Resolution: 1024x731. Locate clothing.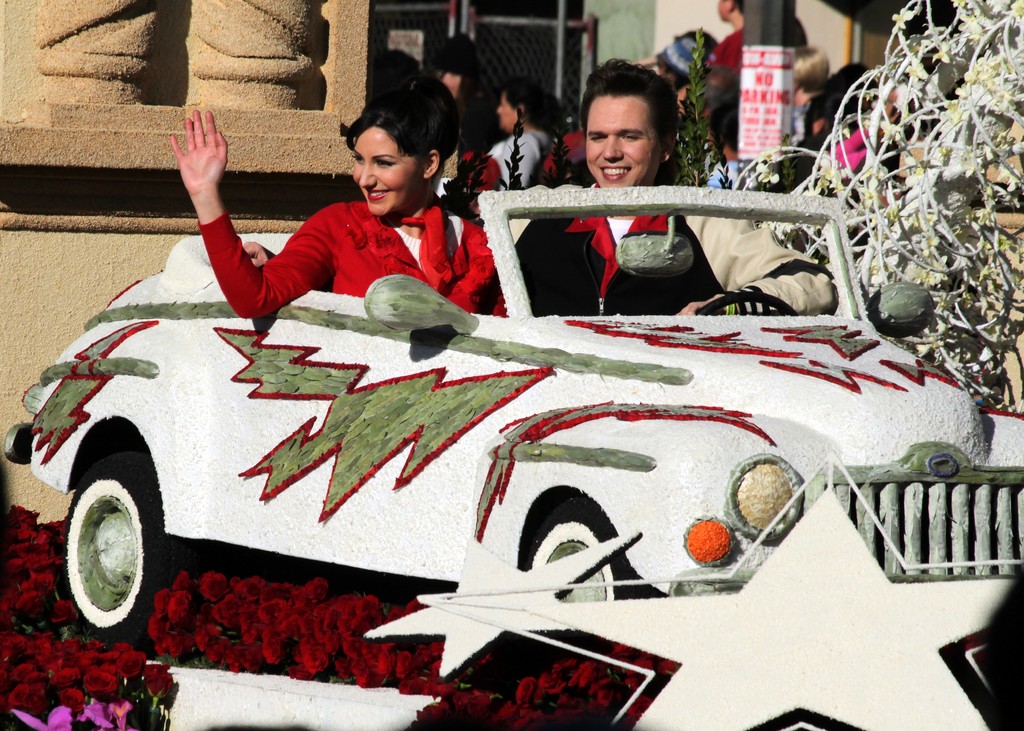
pyautogui.locateOnScreen(713, 29, 739, 73).
